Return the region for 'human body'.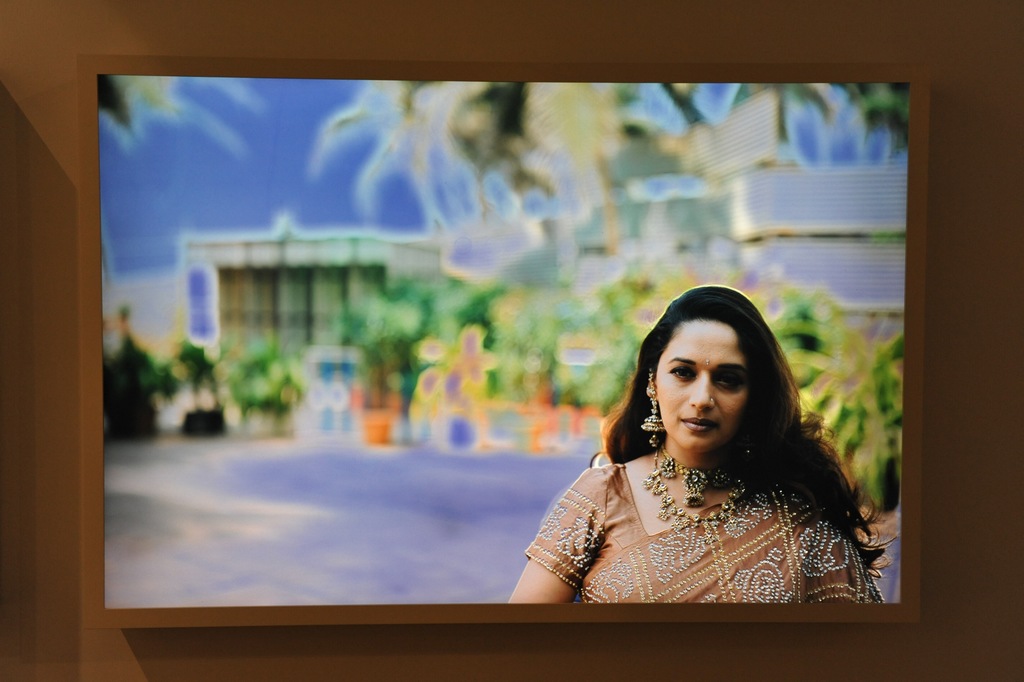
506 285 900 601.
